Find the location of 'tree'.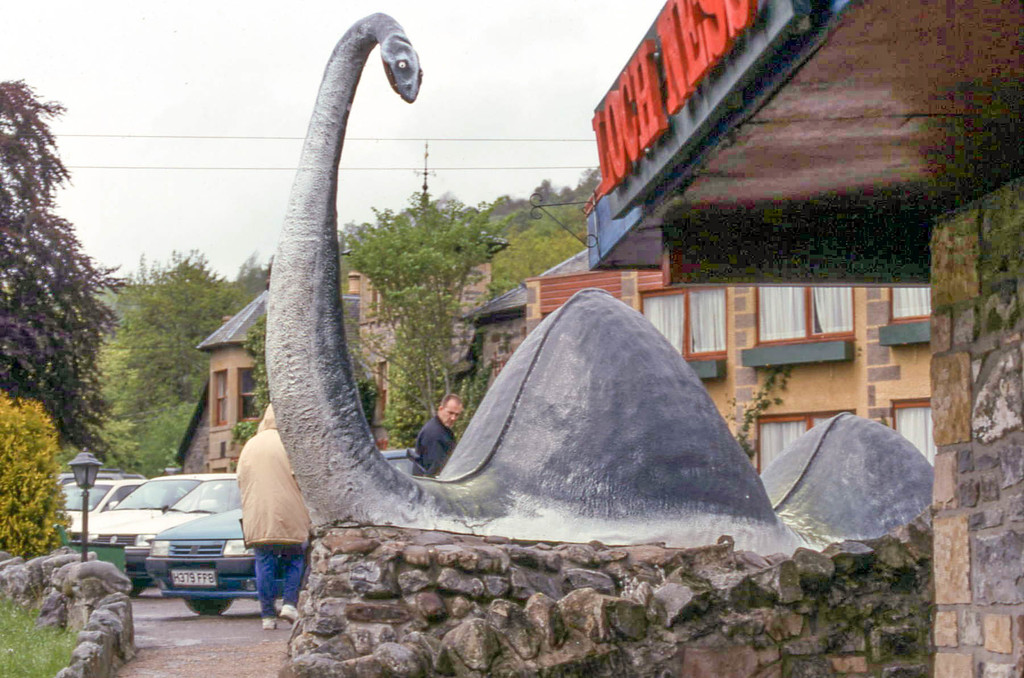
Location: bbox=(335, 212, 536, 467).
